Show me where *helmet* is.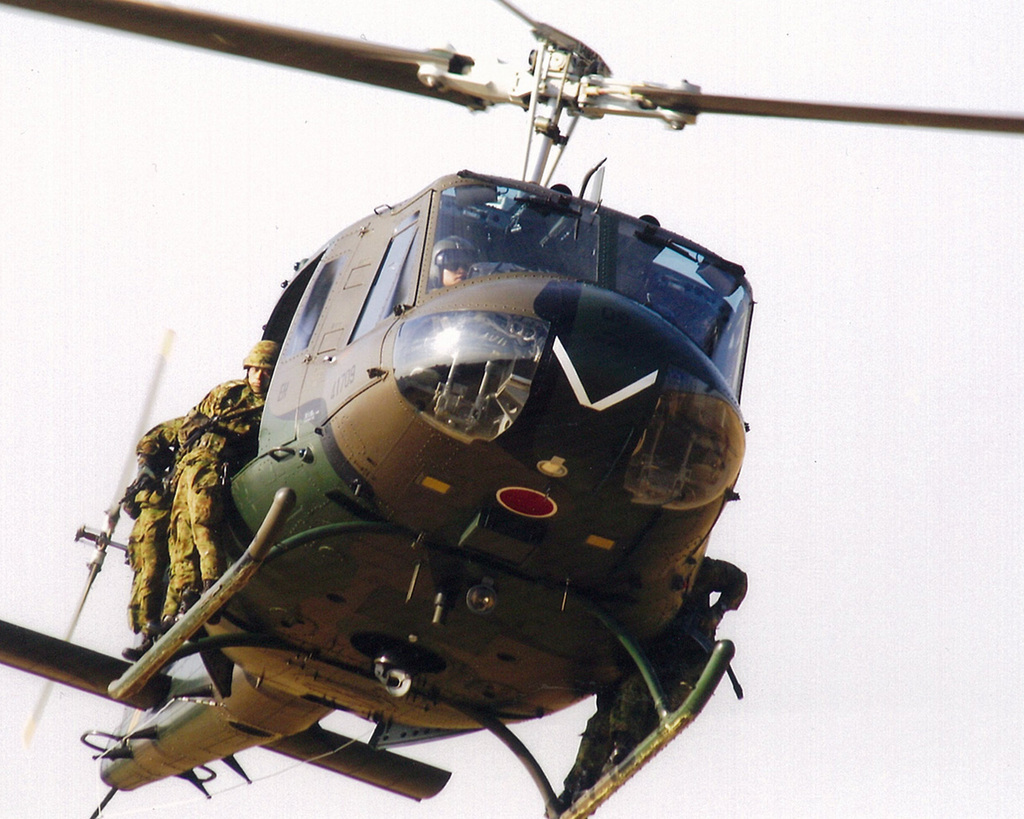
*helmet* is at bbox=[233, 338, 281, 398].
